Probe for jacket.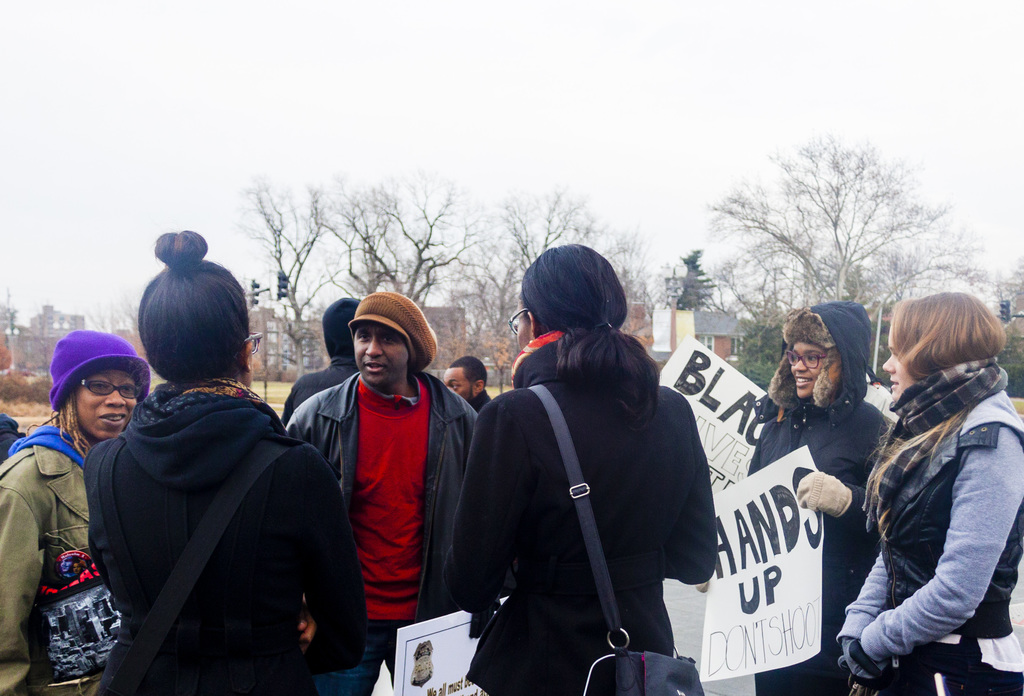
Probe result: box=[85, 377, 376, 695].
